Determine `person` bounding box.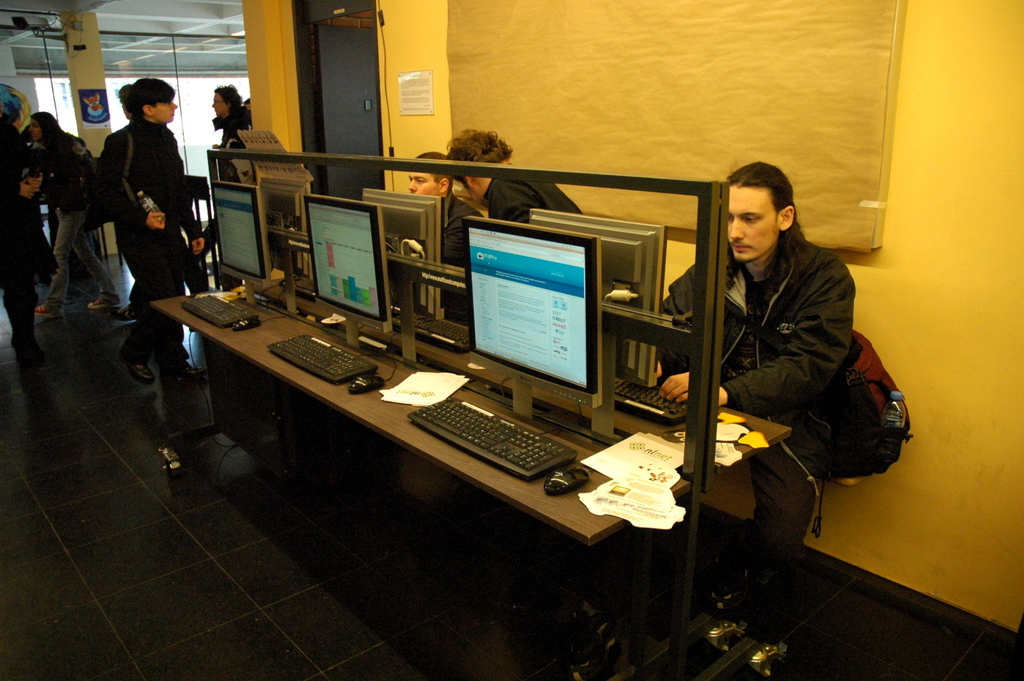
Determined: box=[445, 126, 583, 225].
